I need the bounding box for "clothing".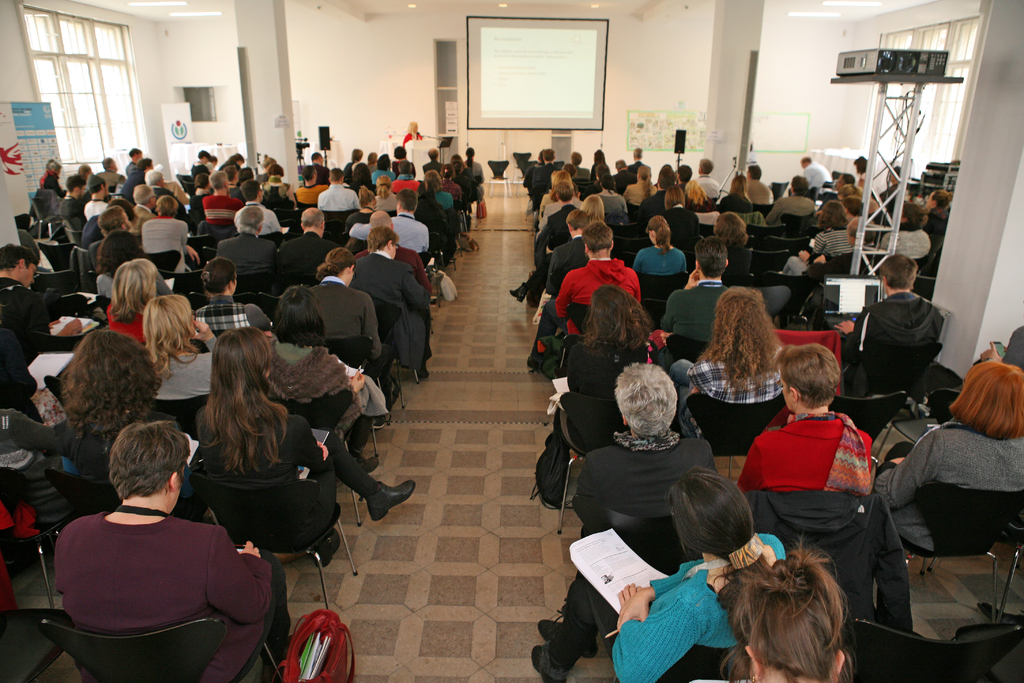
Here it is: 317/185/362/207.
